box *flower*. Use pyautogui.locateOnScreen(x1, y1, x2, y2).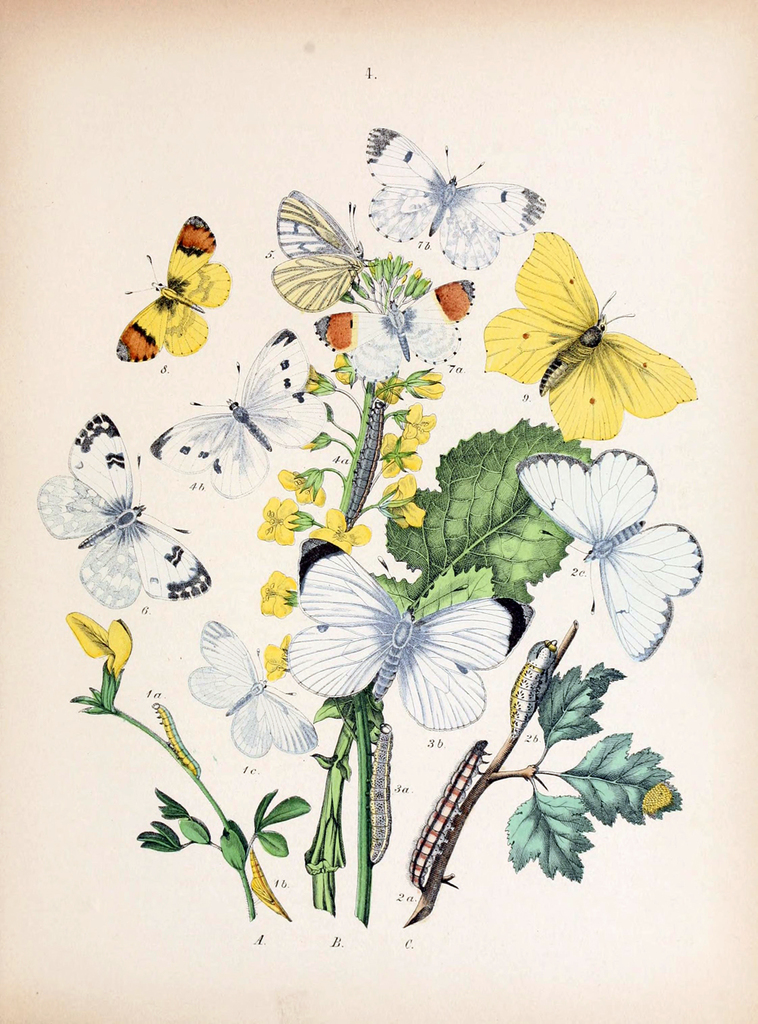
pyautogui.locateOnScreen(322, 402, 333, 420).
